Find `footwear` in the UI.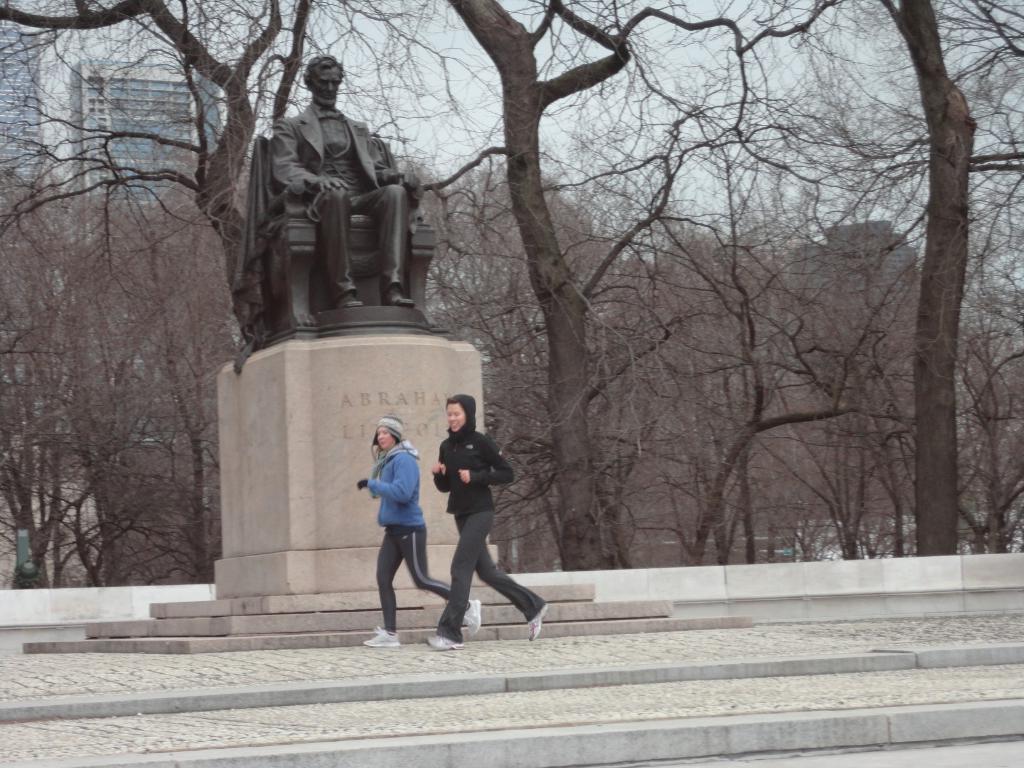
UI element at l=424, t=634, r=463, b=649.
